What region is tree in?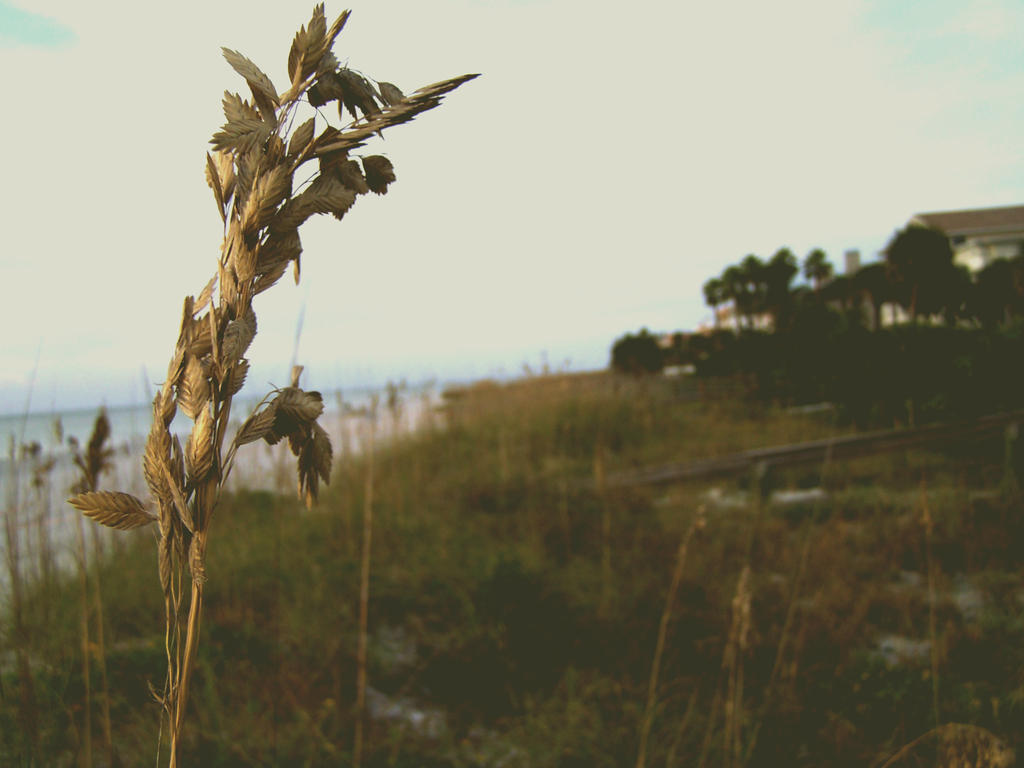
locate(800, 246, 837, 286).
